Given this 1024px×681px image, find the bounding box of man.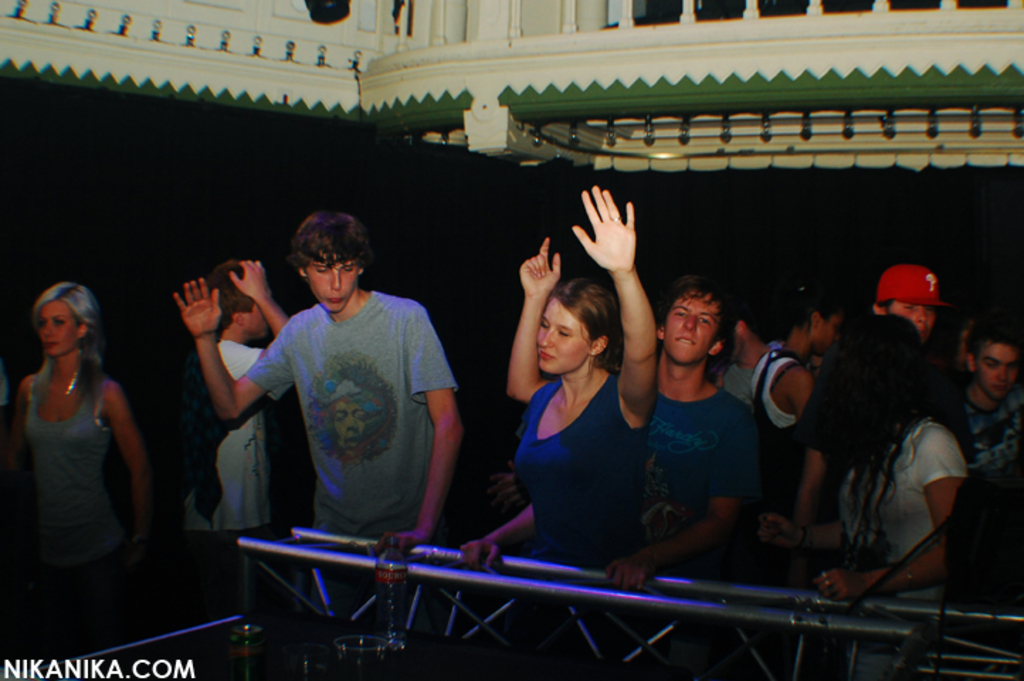
[791, 262, 953, 529].
